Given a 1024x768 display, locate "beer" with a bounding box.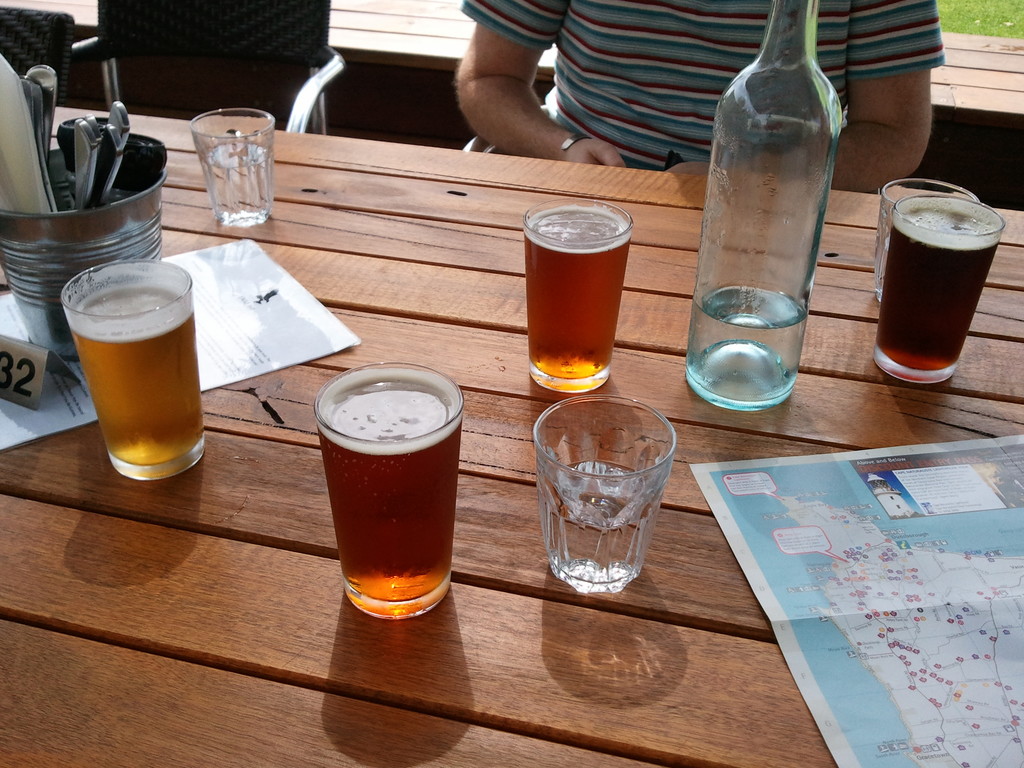
Located: <bbox>319, 373, 463, 614</bbox>.
